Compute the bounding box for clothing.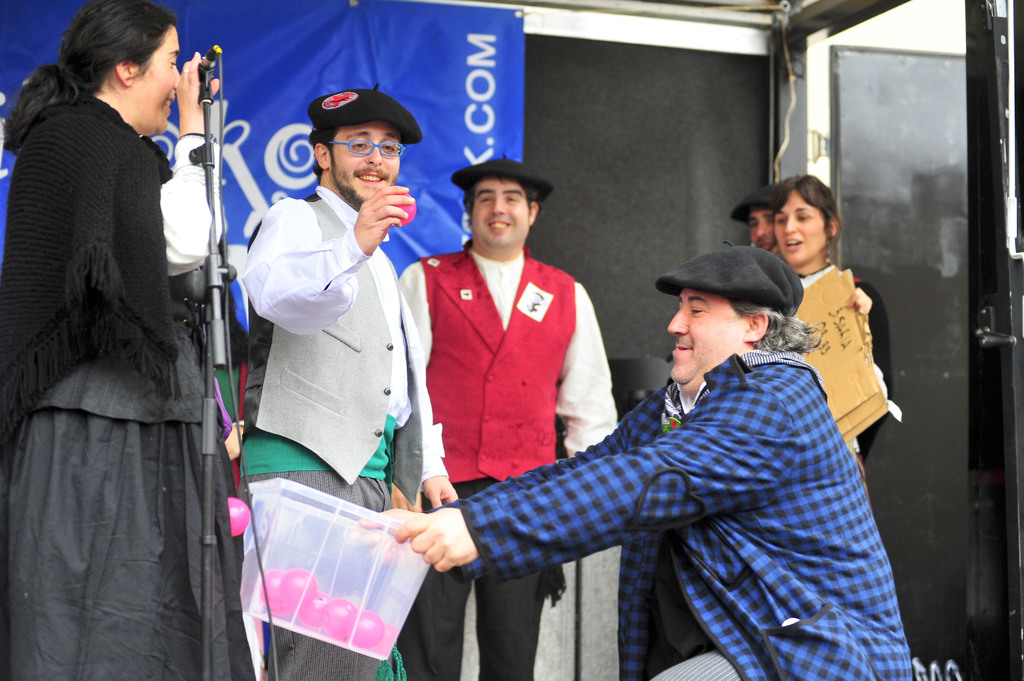
box(237, 179, 449, 679).
